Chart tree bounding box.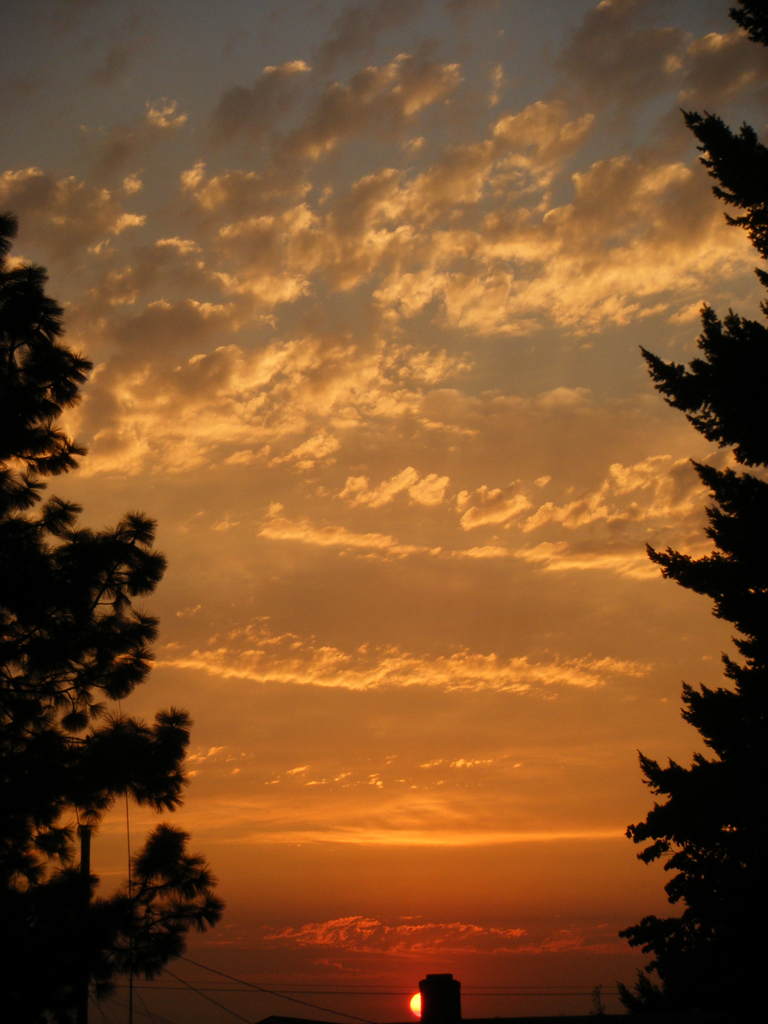
Charted: x1=0, y1=215, x2=221, y2=1023.
